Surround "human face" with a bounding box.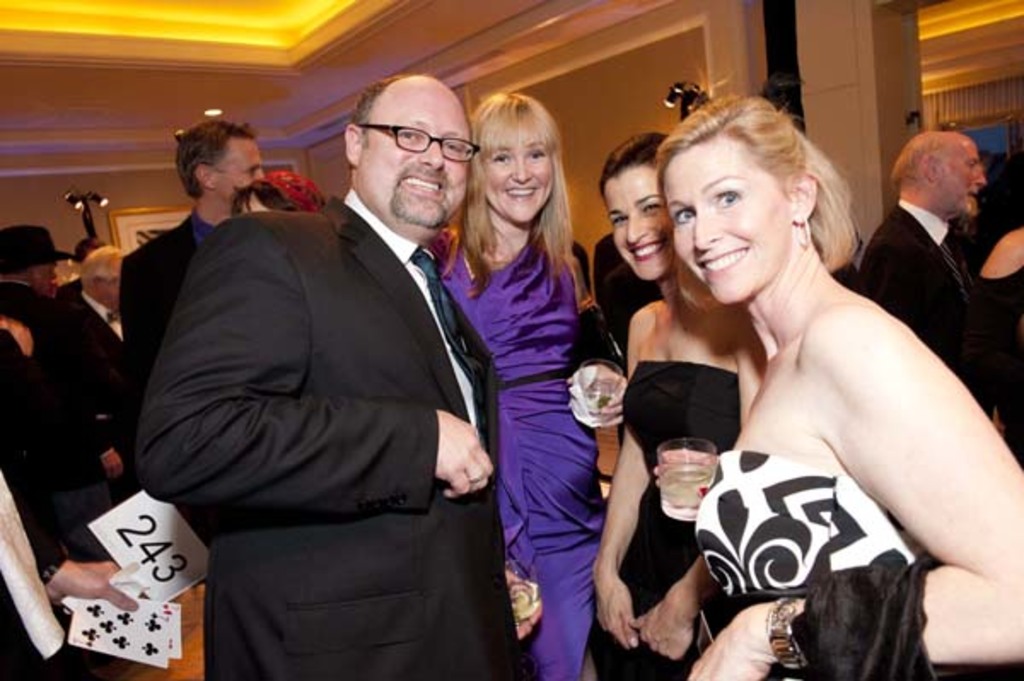
pyautogui.locateOnScreen(937, 135, 983, 217).
